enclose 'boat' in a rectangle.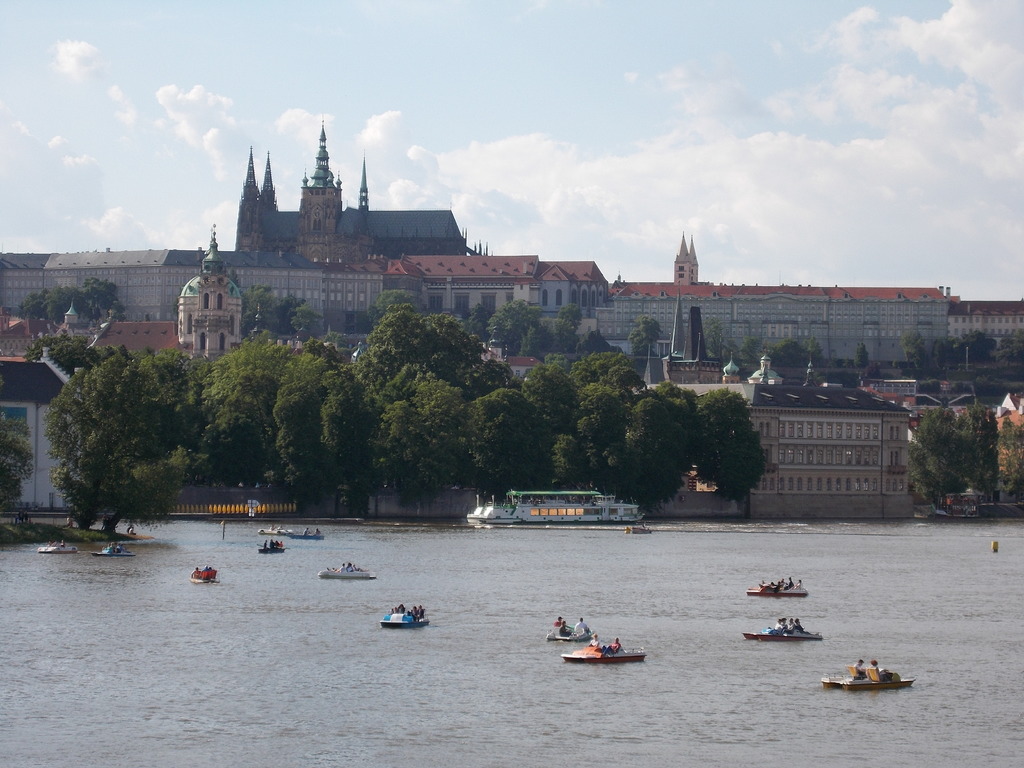
x1=189, y1=572, x2=218, y2=582.
